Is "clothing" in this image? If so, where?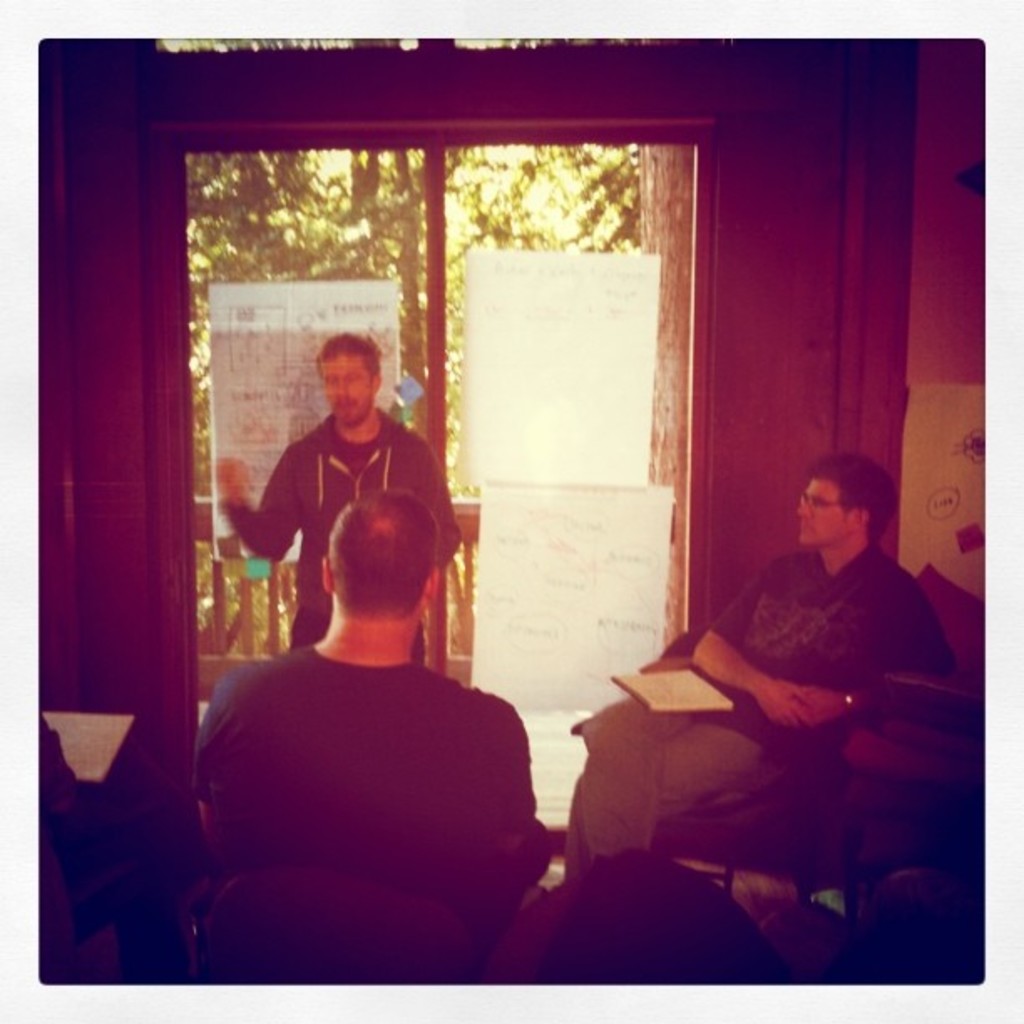
Yes, at select_region(211, 403, 462, 654).
